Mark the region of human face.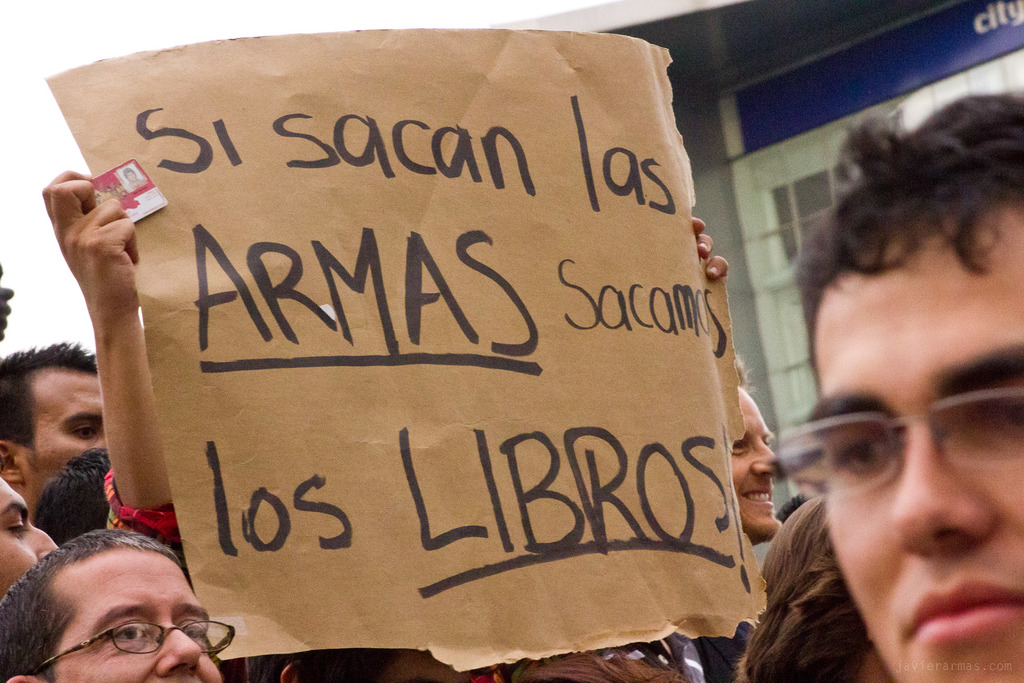
Region: {"left": 54, "top": 546, "right": 220, "bottom": 682}.
